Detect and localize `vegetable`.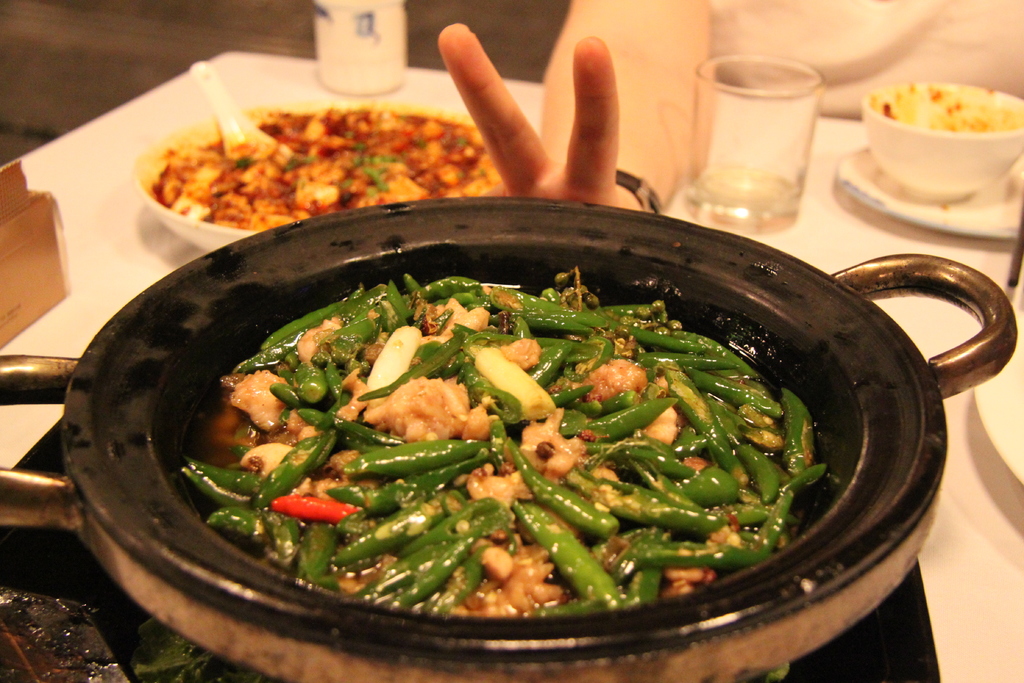
Localized at rect(670, 327, 765, 380).
